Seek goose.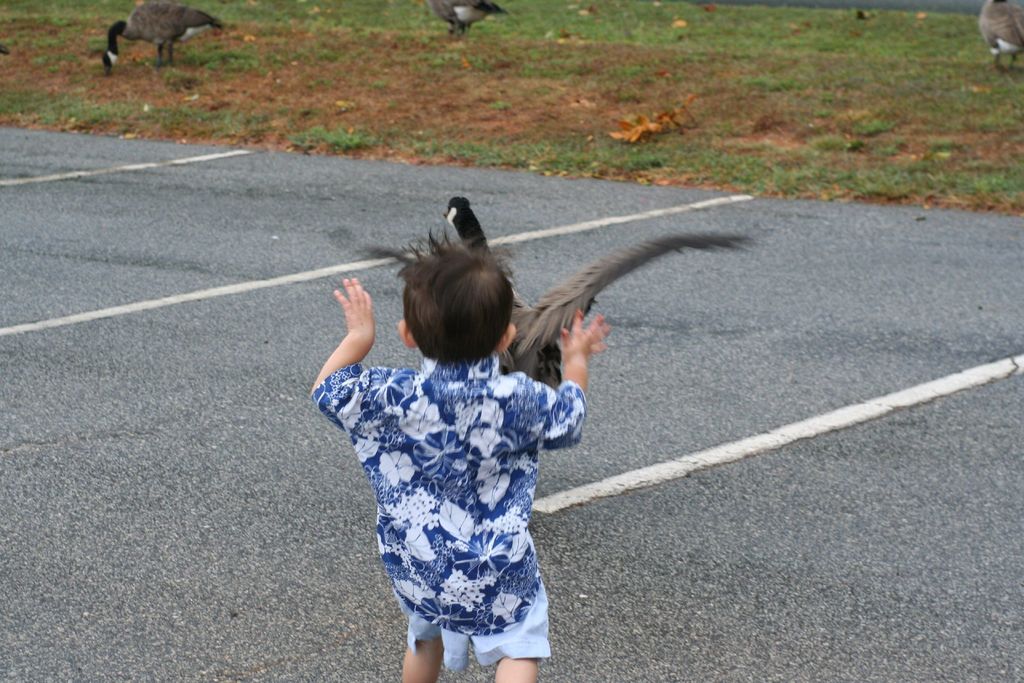
BBox(426, 0, 497, 35).
